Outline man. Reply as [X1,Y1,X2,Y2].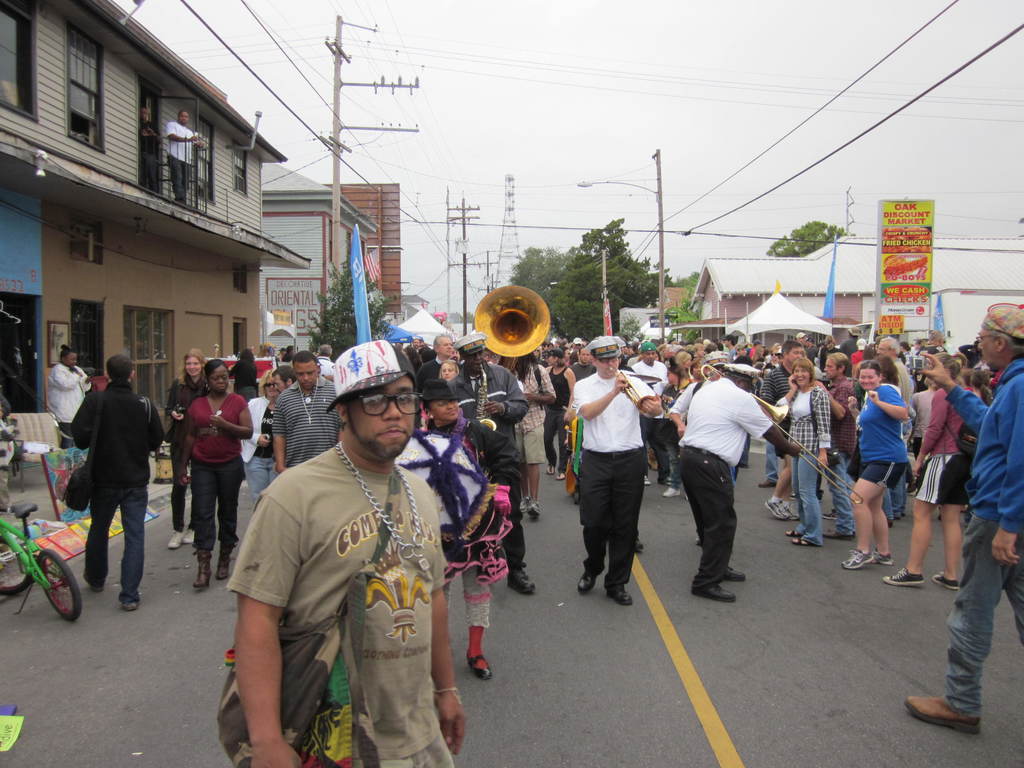
[47,344,91,445].
